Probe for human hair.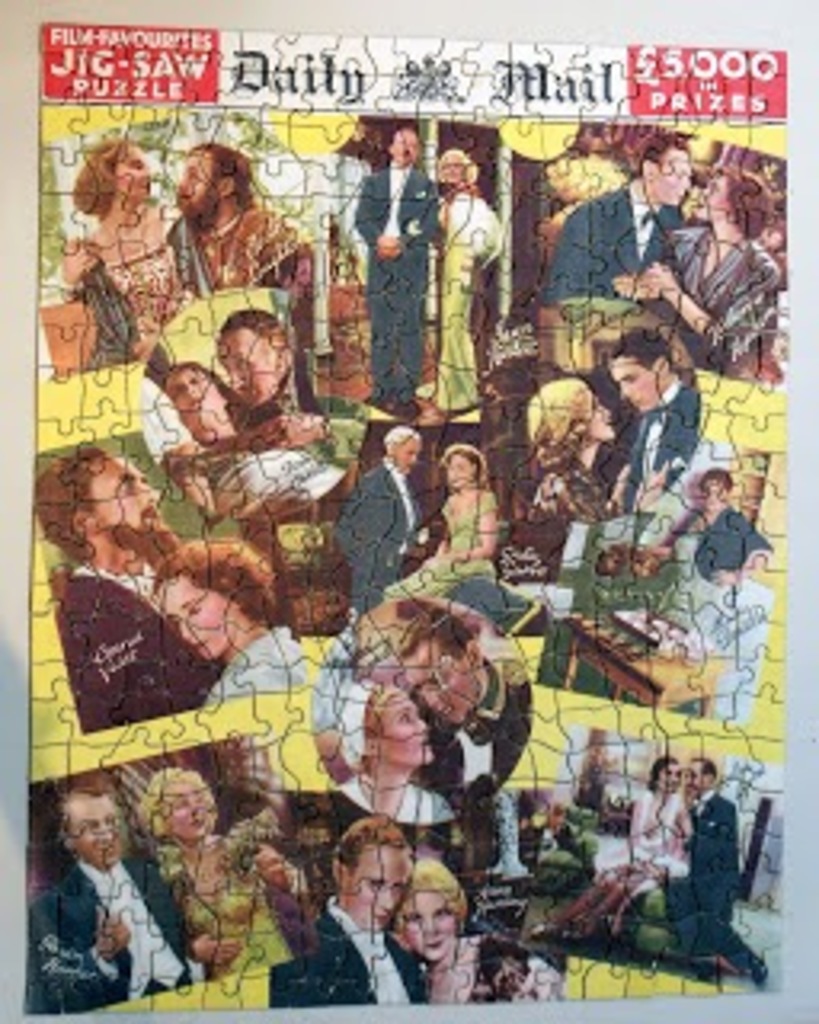
Probe result: crop(397, 605, 473, 666).
